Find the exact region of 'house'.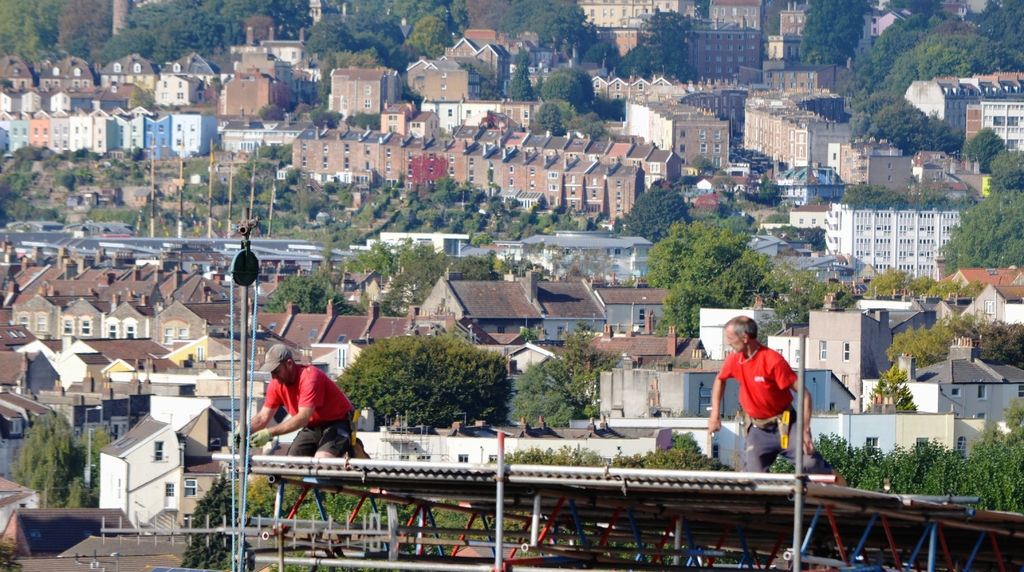
Exact region: select_region(497, 69, 685, 98).
